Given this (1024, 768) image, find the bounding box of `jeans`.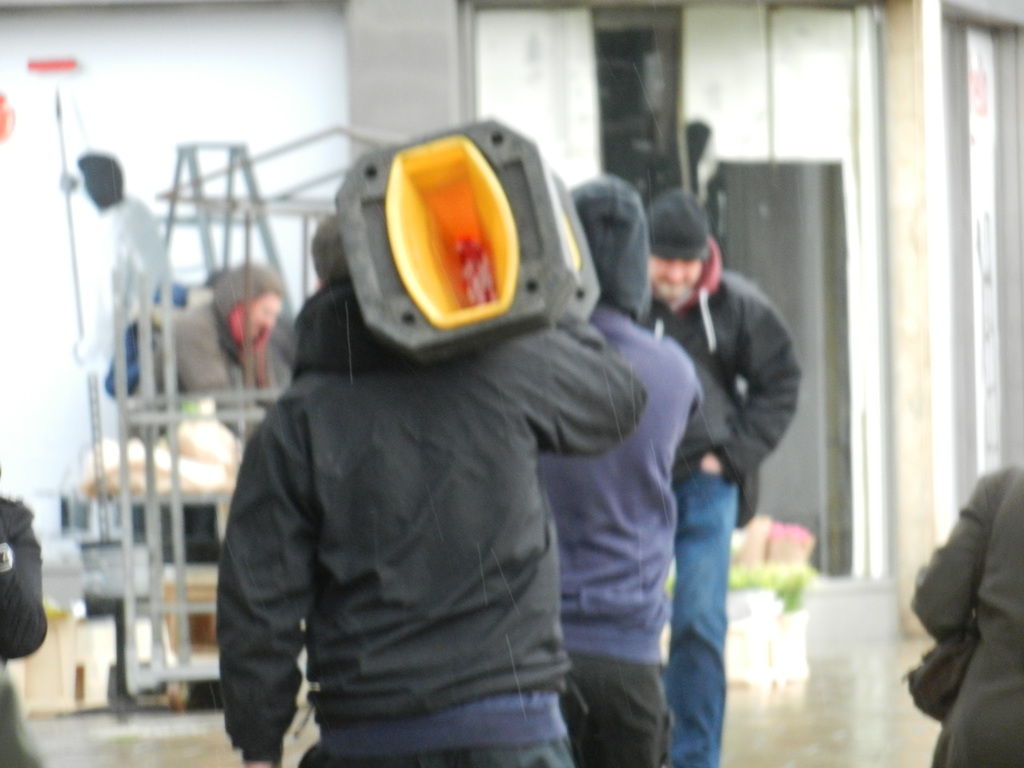
[x1=298, y1=737, x2=573, y2=767].
